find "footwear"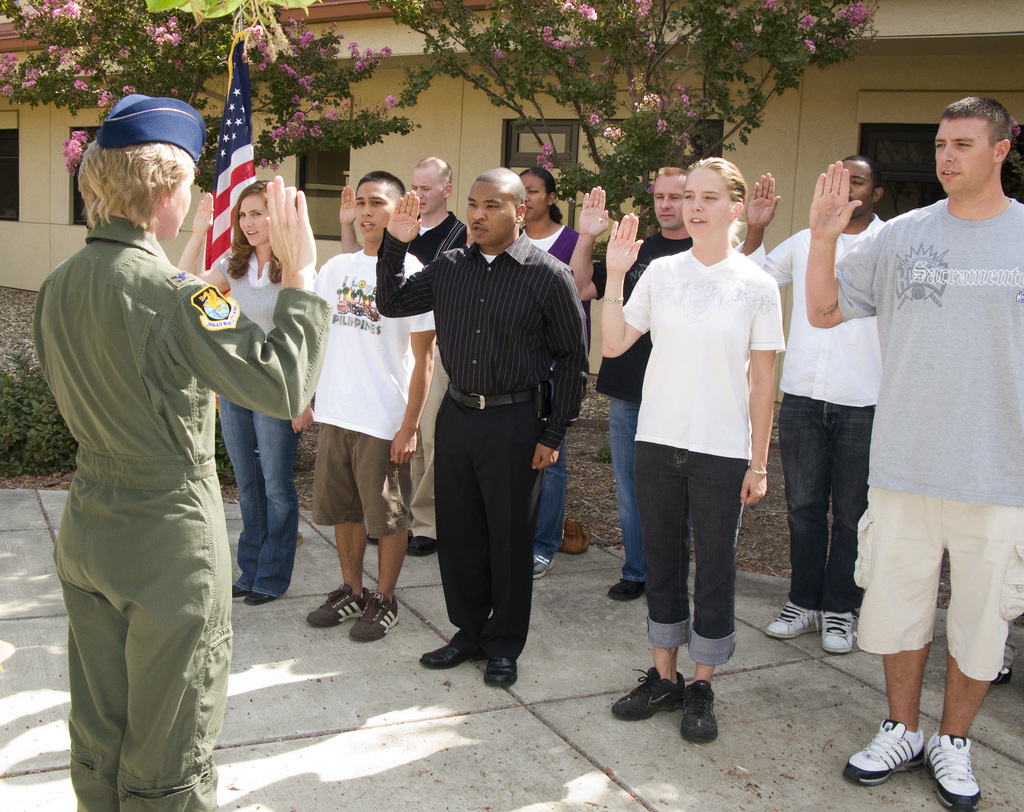
(407,534,435,558)
